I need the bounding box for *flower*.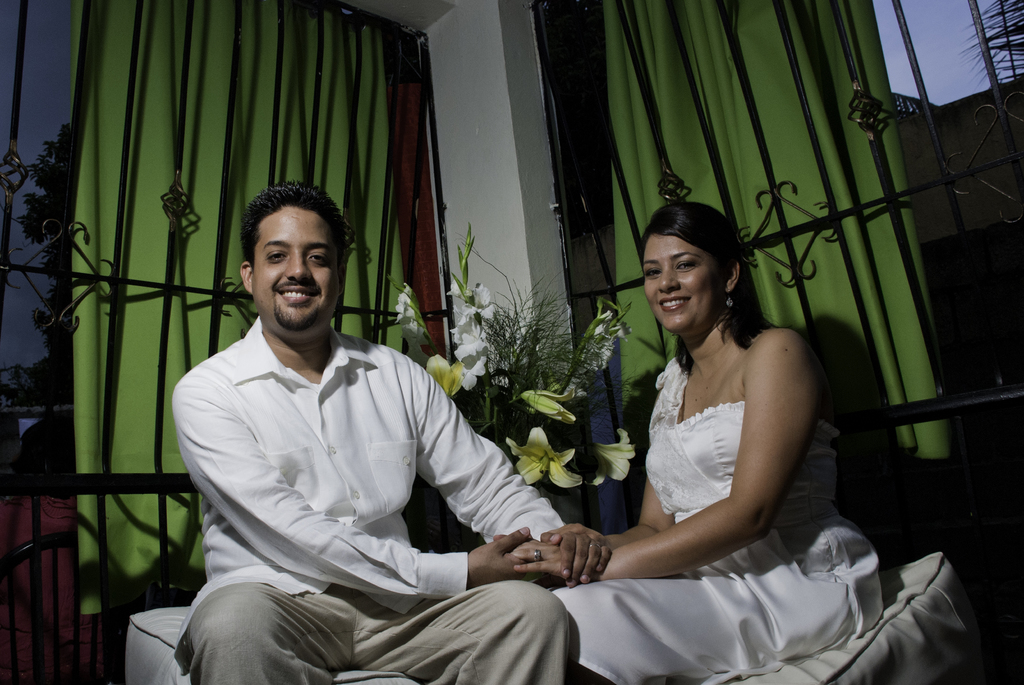
Here it is: 425:351:462:403.
